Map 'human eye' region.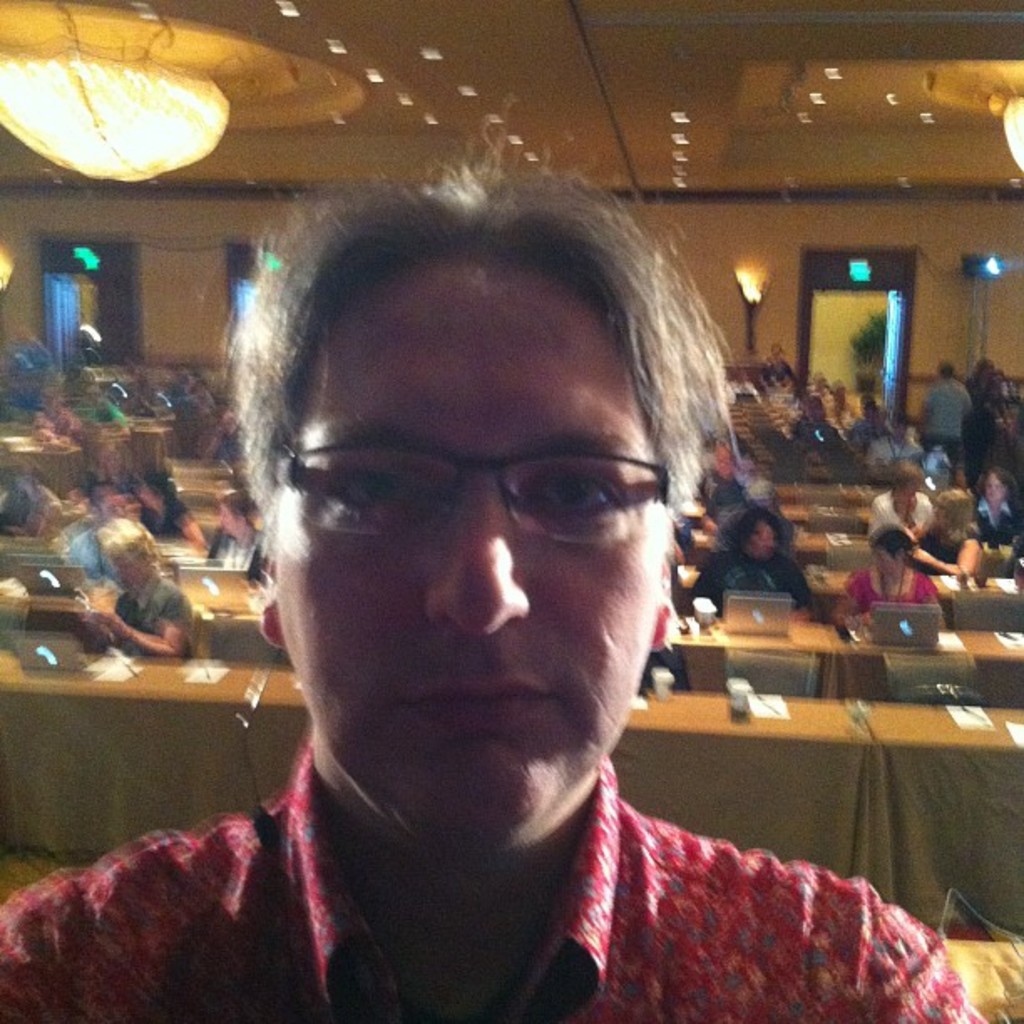
Mapped to detection(323, 448, 435, 525).
